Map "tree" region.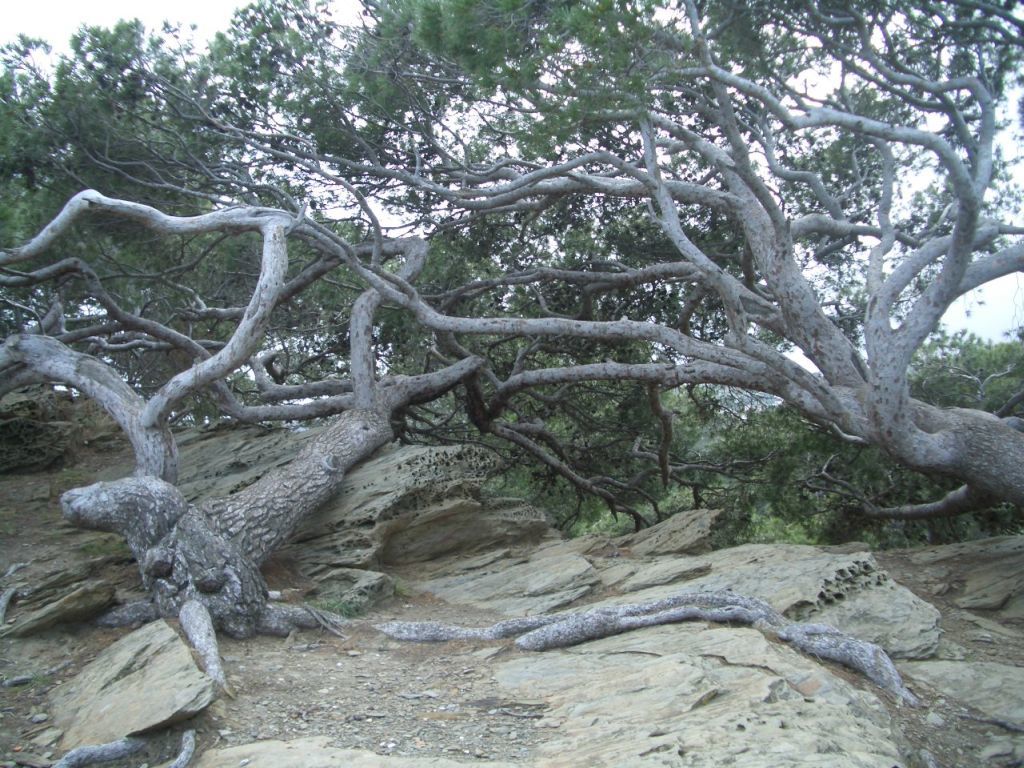
Mapped to (0,0,1023,711).
